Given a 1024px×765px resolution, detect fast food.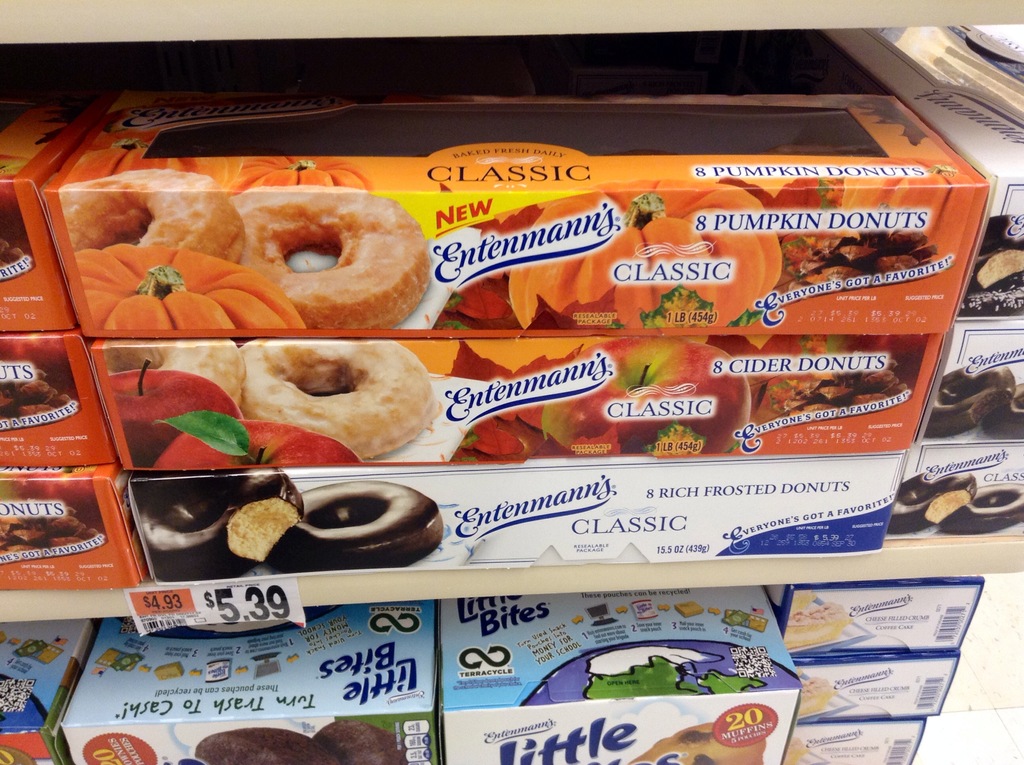
detection(0, 508, 97, 555).
